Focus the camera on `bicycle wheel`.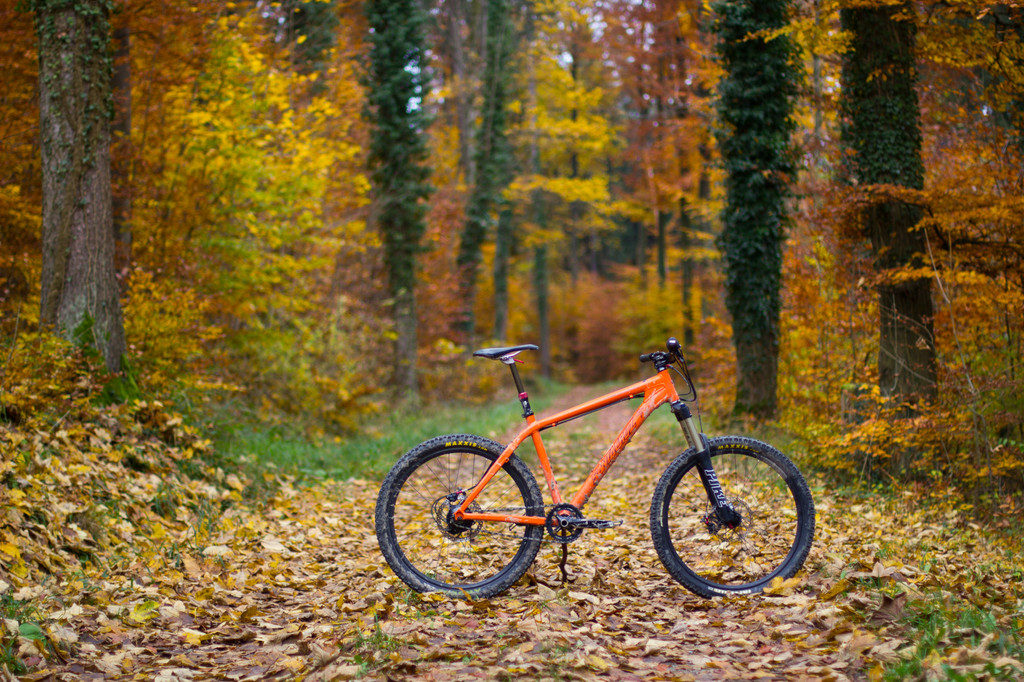
Focus region: bbox=(378, 438, 573, 610).
